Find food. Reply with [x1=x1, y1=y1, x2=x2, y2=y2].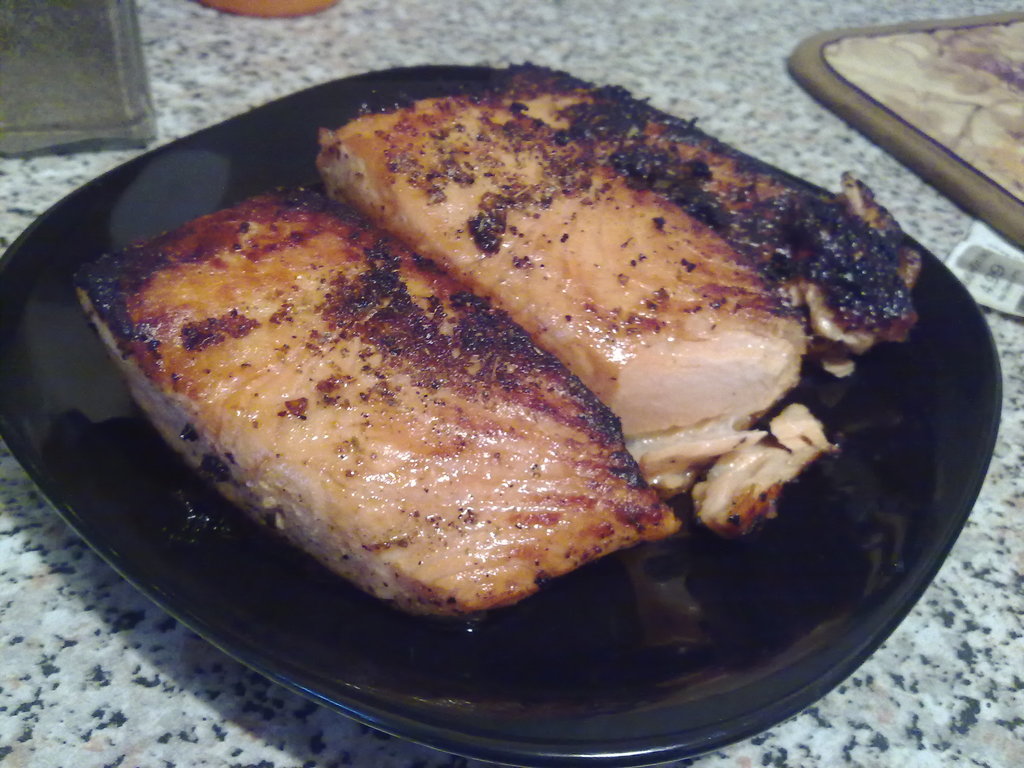
[x1=74, y1=237, x2=144, y2=414].
